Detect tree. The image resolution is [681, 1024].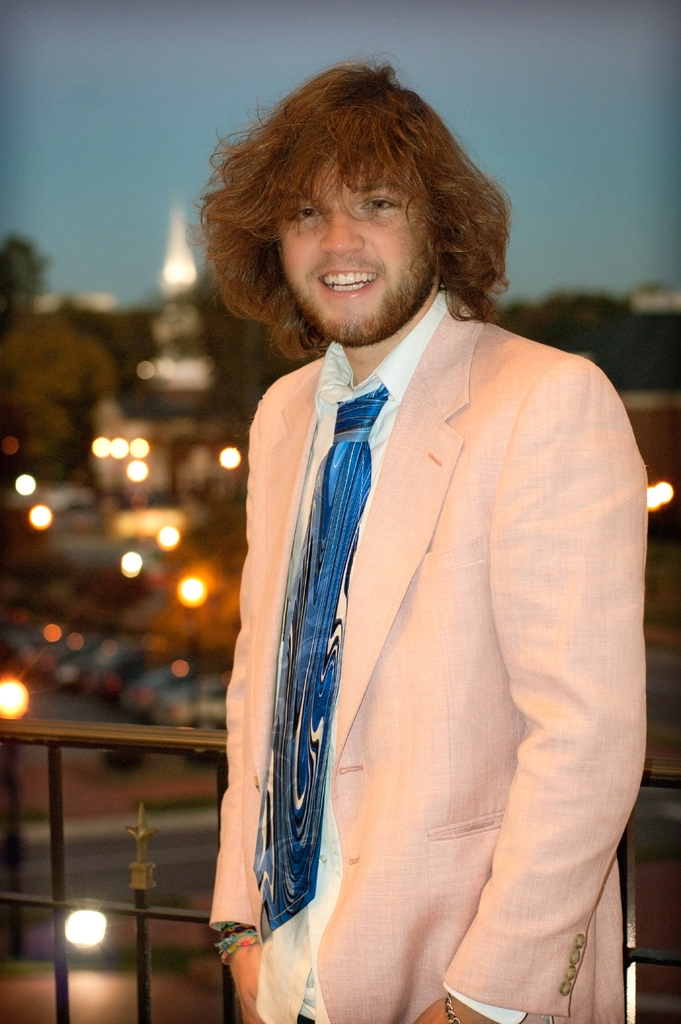
x1=0 y1=302 x2=117 y2=468.
